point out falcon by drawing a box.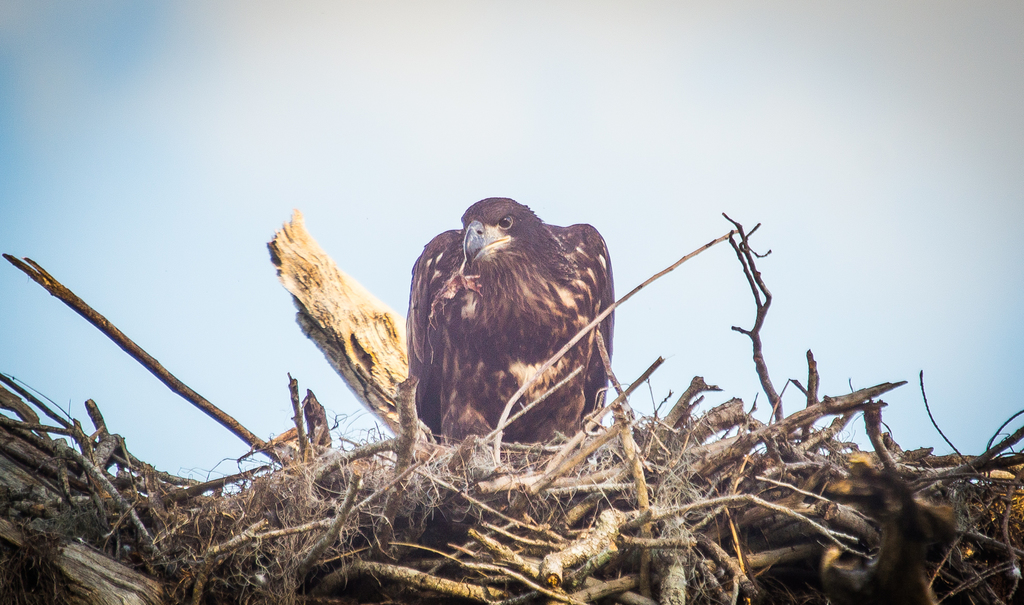
select_region(394, 186, 618, 454).
